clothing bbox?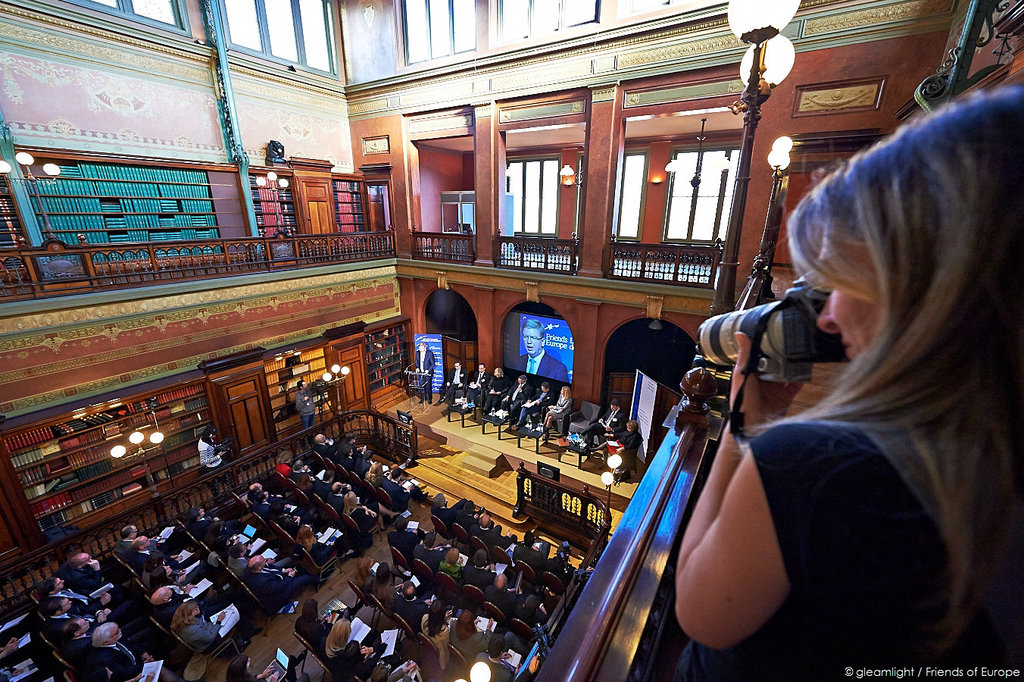
<bbox>442, 366, 464, 405</bbox>
